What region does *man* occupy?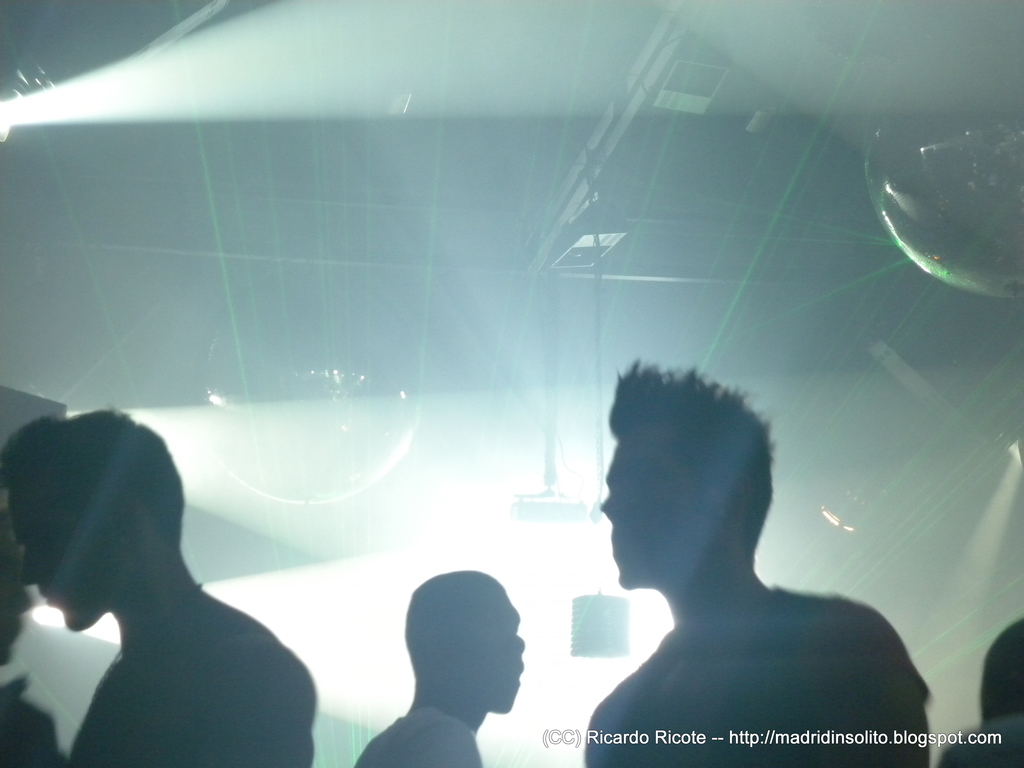
[x1=355, y1=572, x2=531, y2=767].
